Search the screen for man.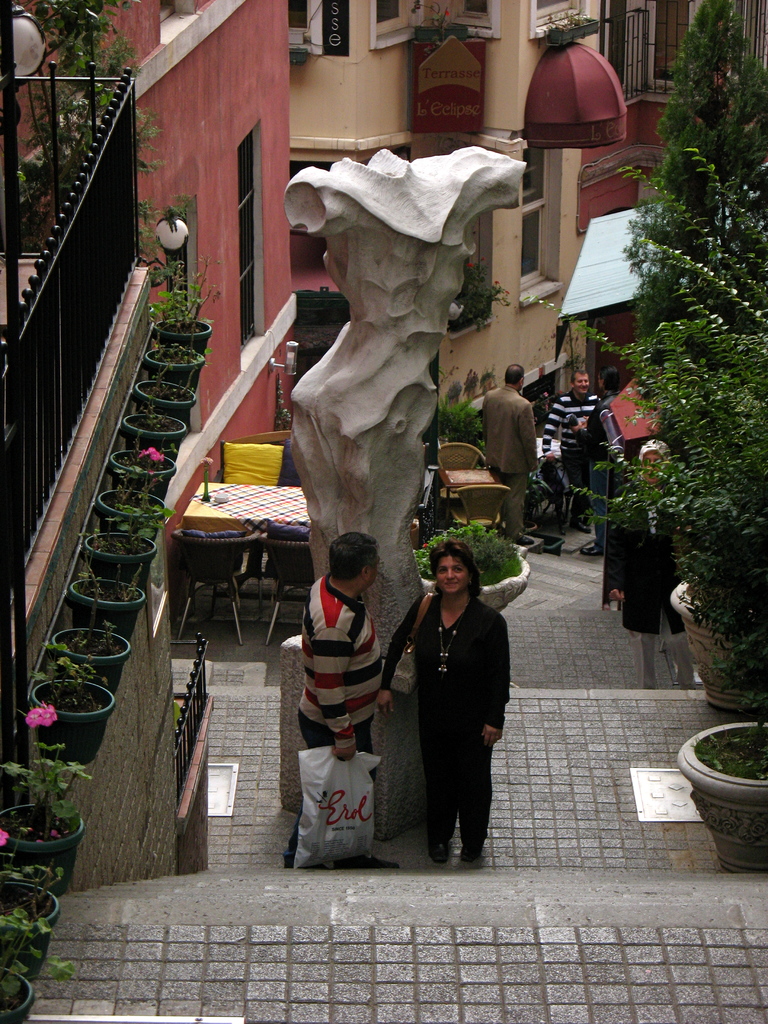
Found at 484/354/541/532.
